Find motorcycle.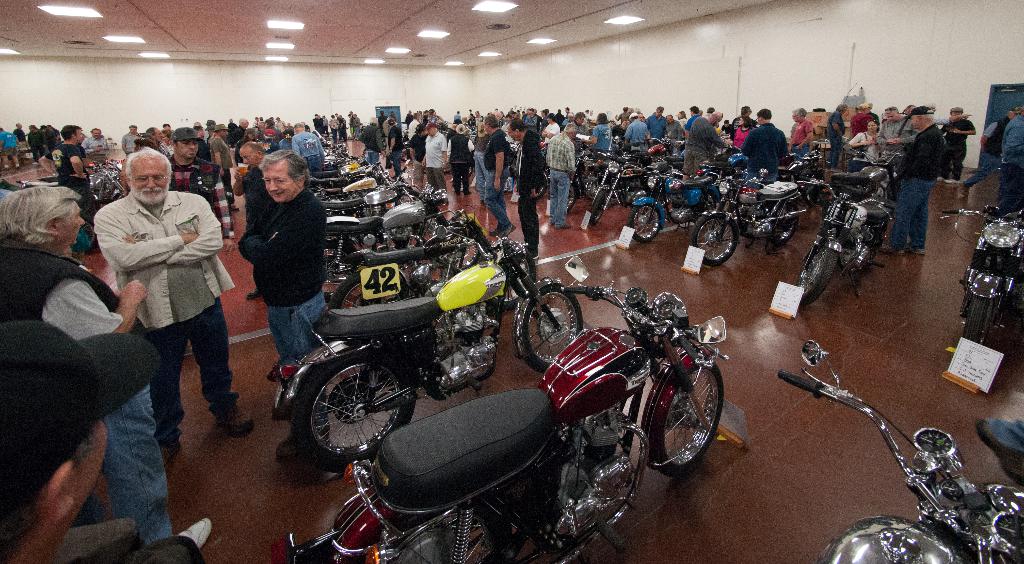
[753, 133, 842, 257].
